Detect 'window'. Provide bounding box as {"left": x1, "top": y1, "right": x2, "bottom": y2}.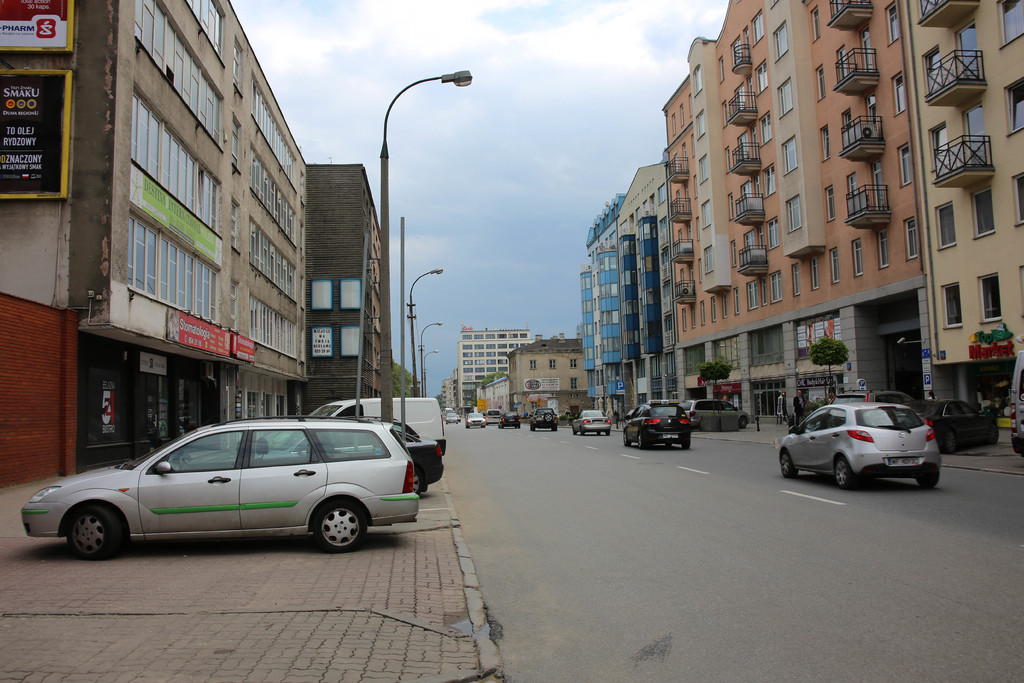
{"left": 764, "top": 216, "right": 781, "bottom": 251}.
